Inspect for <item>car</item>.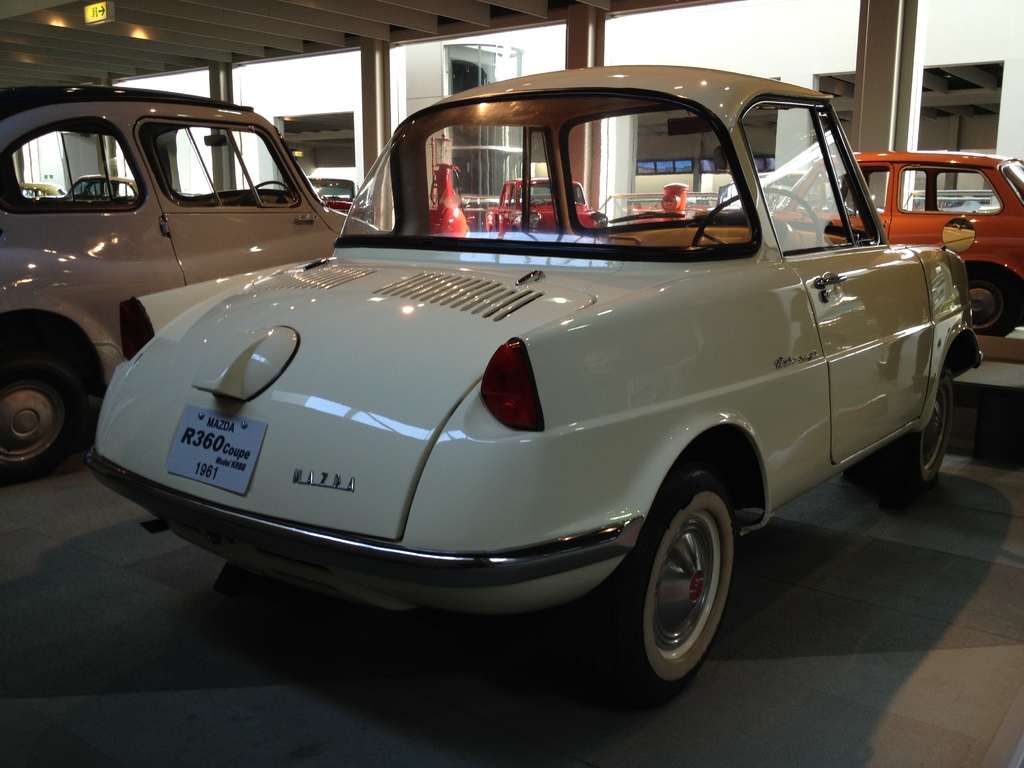
Inspection: 285,179,370,218.
